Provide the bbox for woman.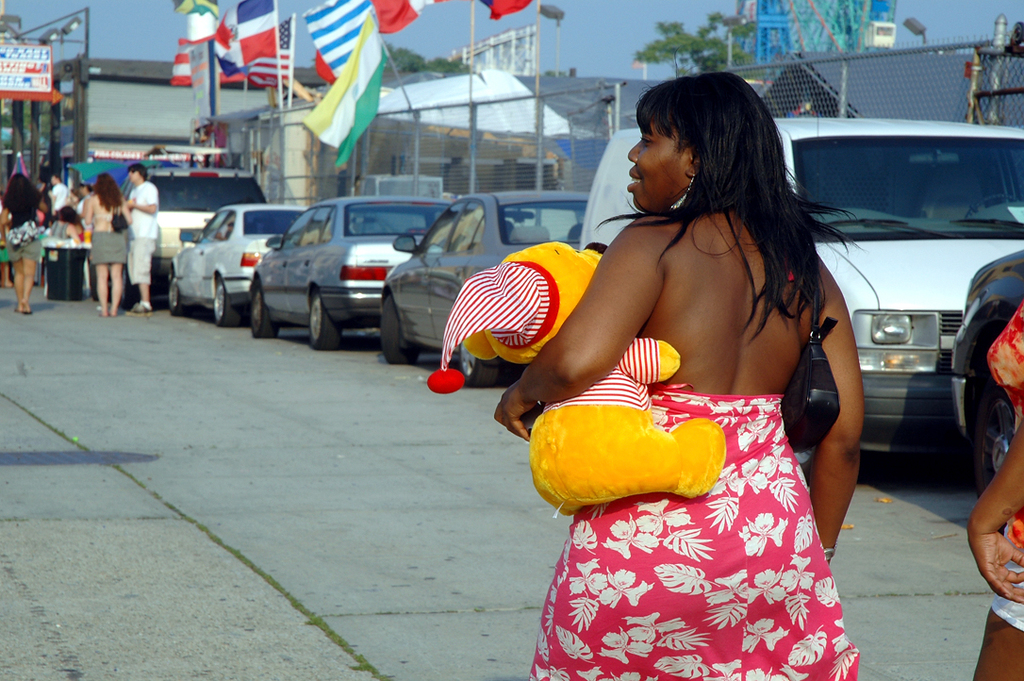
(x1=499, y1=63, x2=884, y2=680).
